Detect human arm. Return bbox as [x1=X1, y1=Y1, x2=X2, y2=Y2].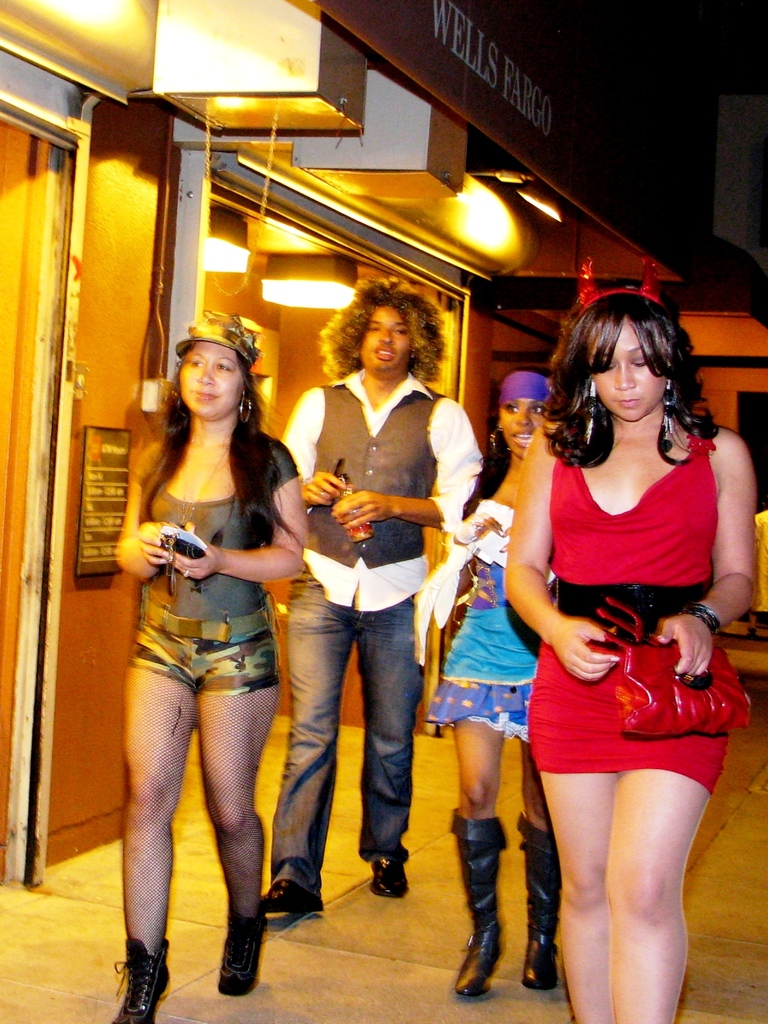
[x1=284, y1=384, x2=352, y2=511].
